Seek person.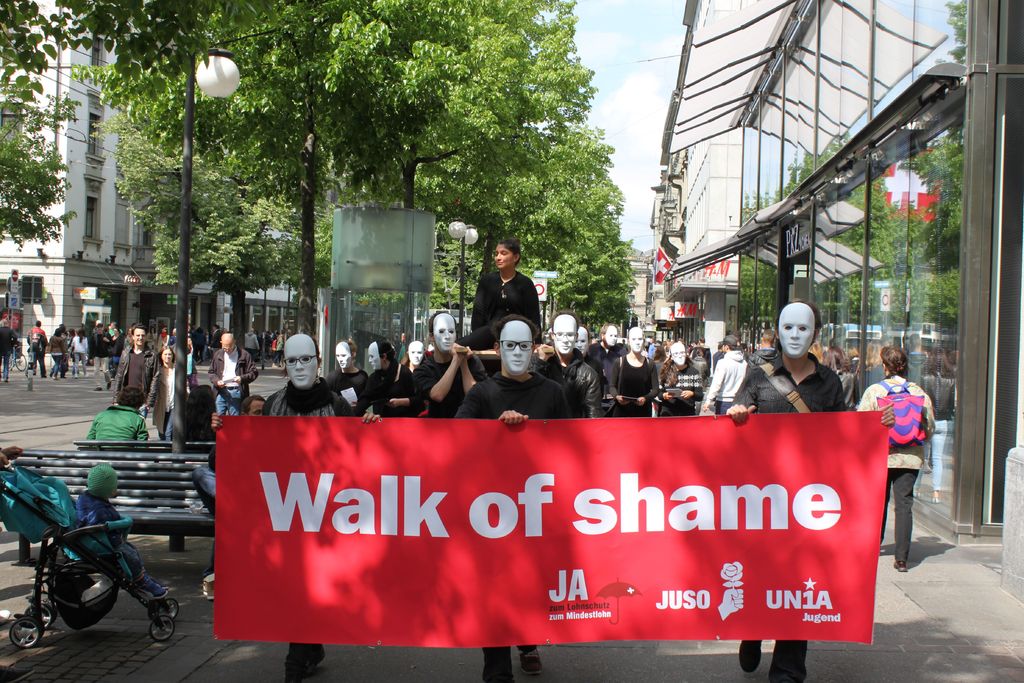
<region>602, 319, 665, 418</region>.
